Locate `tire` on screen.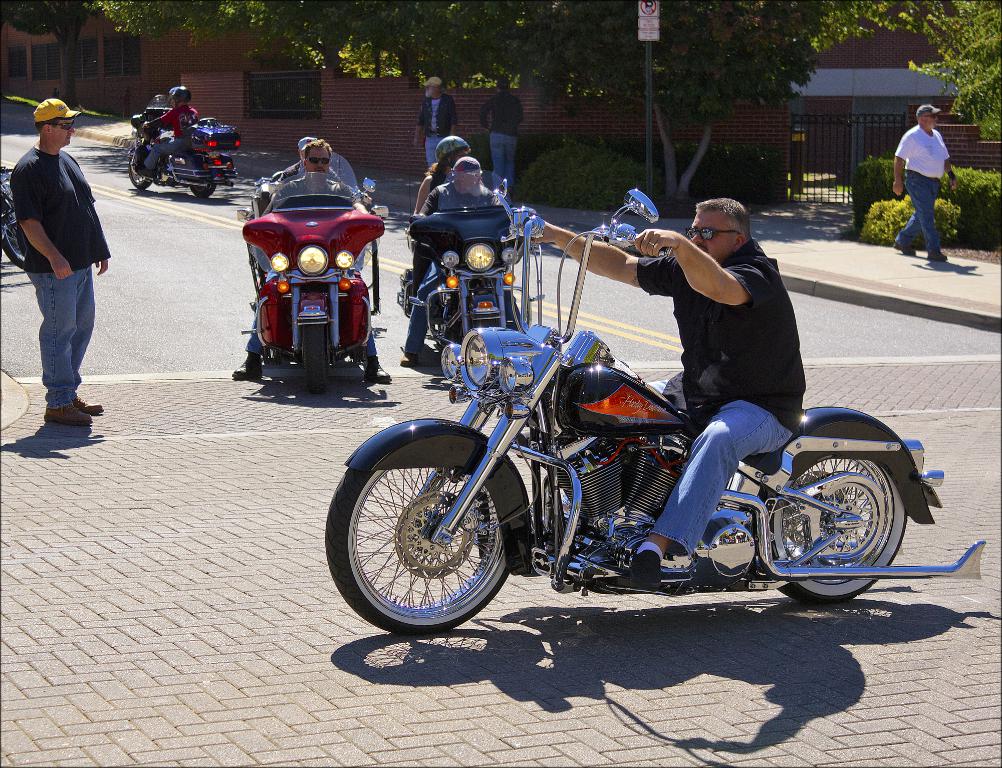
On screen at x1=189 y1=181 x2=218 y2=199.
